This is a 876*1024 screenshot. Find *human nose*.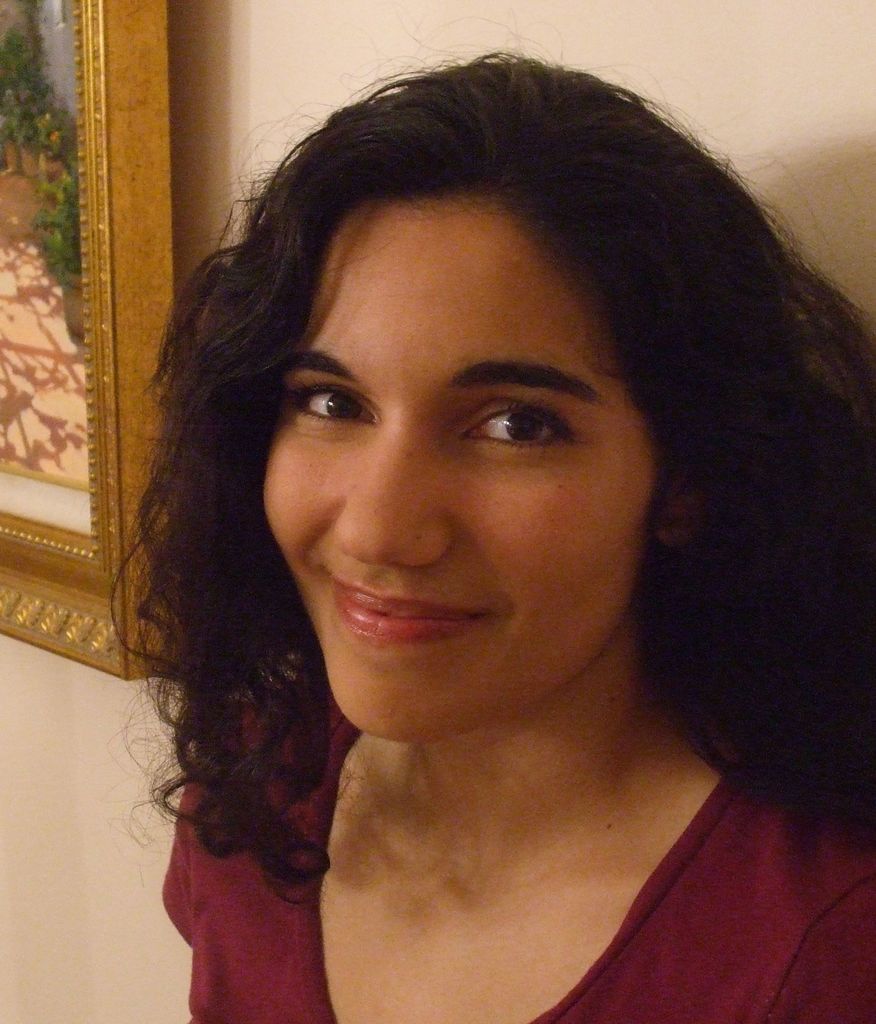
Bounding box: [331,401,455,571].
